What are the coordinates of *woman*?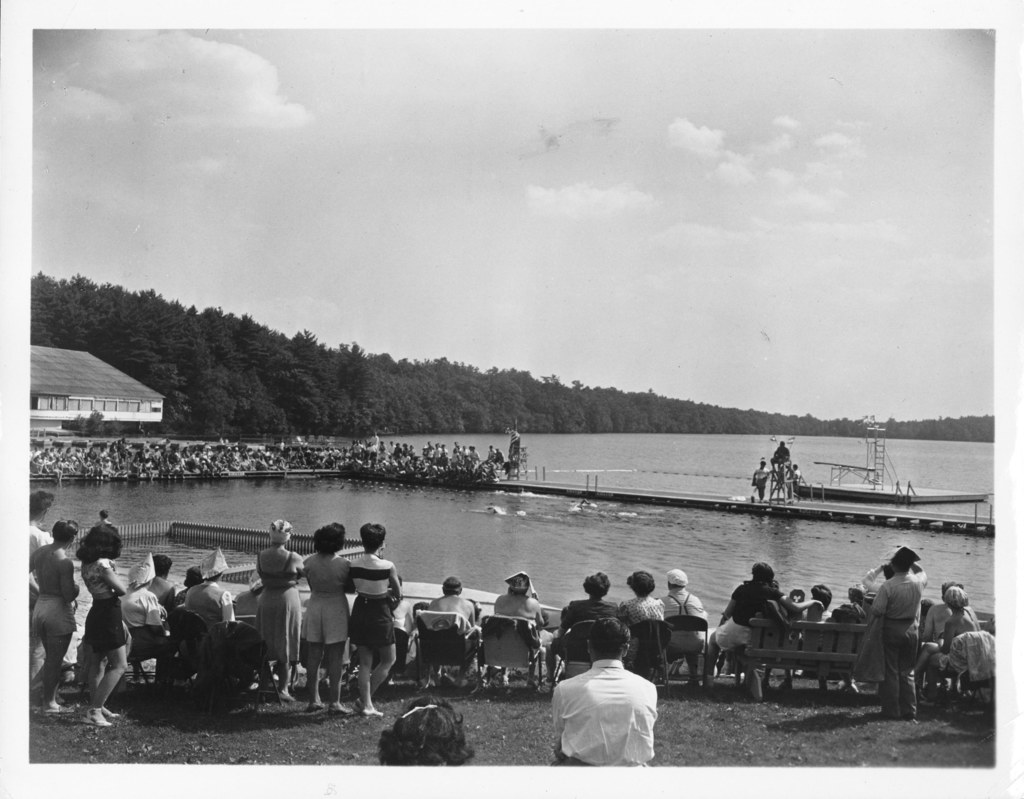
{"x1": 623, "y1": 565, "x2": 664, "y2": 680}.
